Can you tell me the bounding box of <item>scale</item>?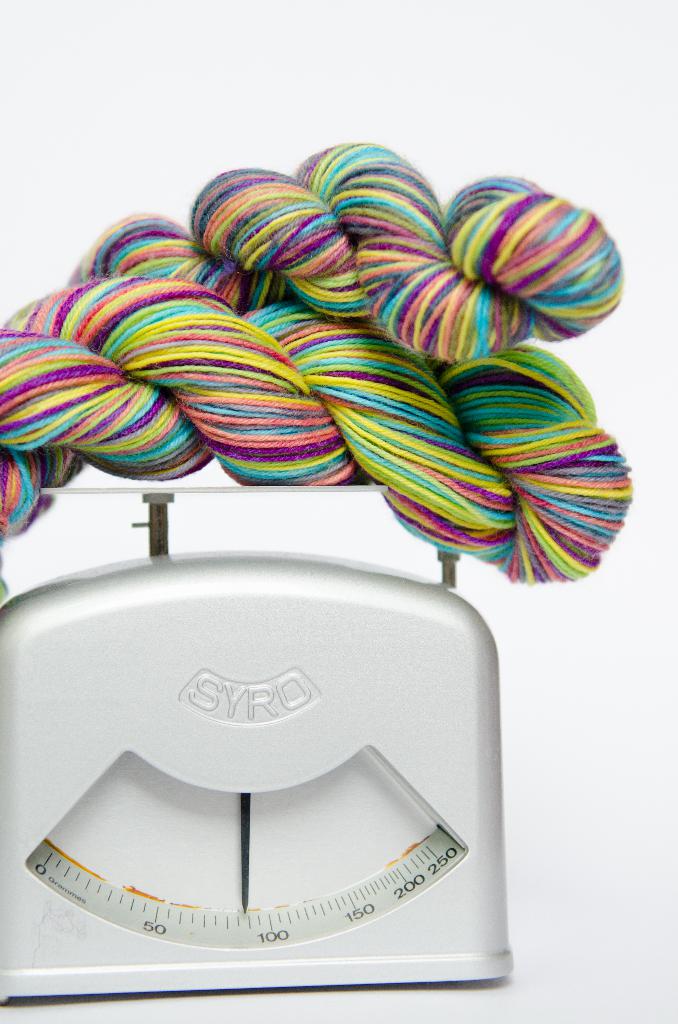
{"x1": 4, "y1": 314, "x2": 611, "y2": 993}.
